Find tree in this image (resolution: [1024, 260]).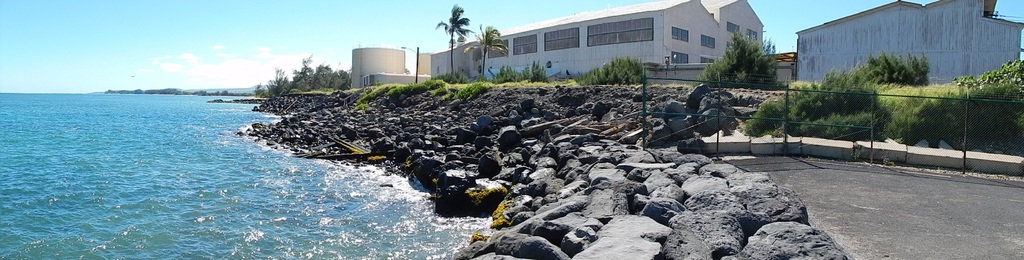
x1=714 y1=21 x2=781 y2=94.
